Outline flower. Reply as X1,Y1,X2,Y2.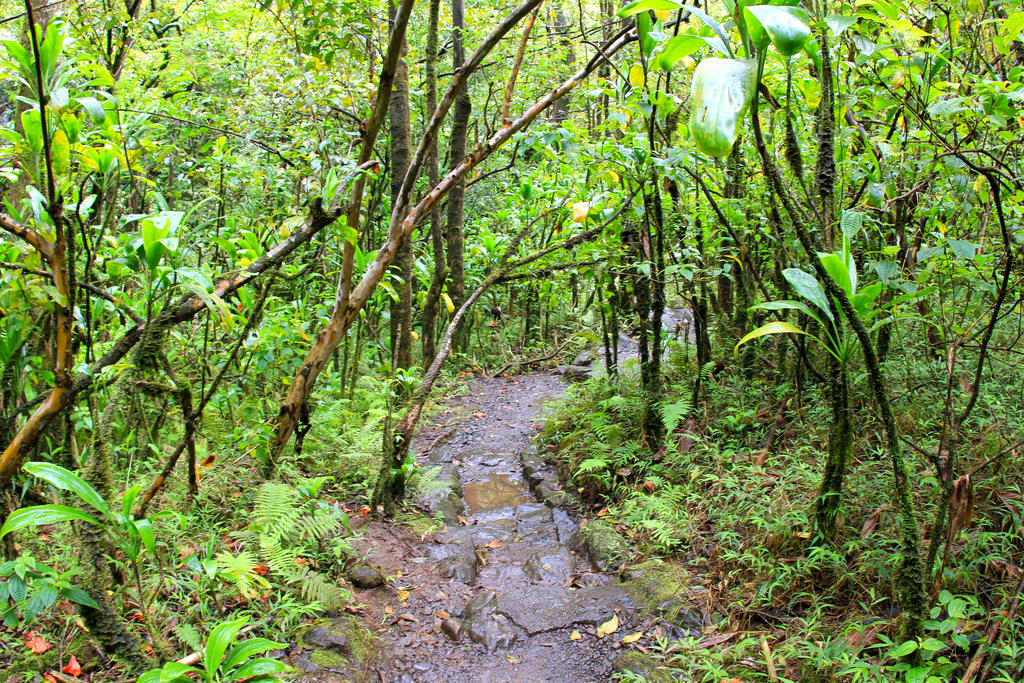
145,646,158,659.
